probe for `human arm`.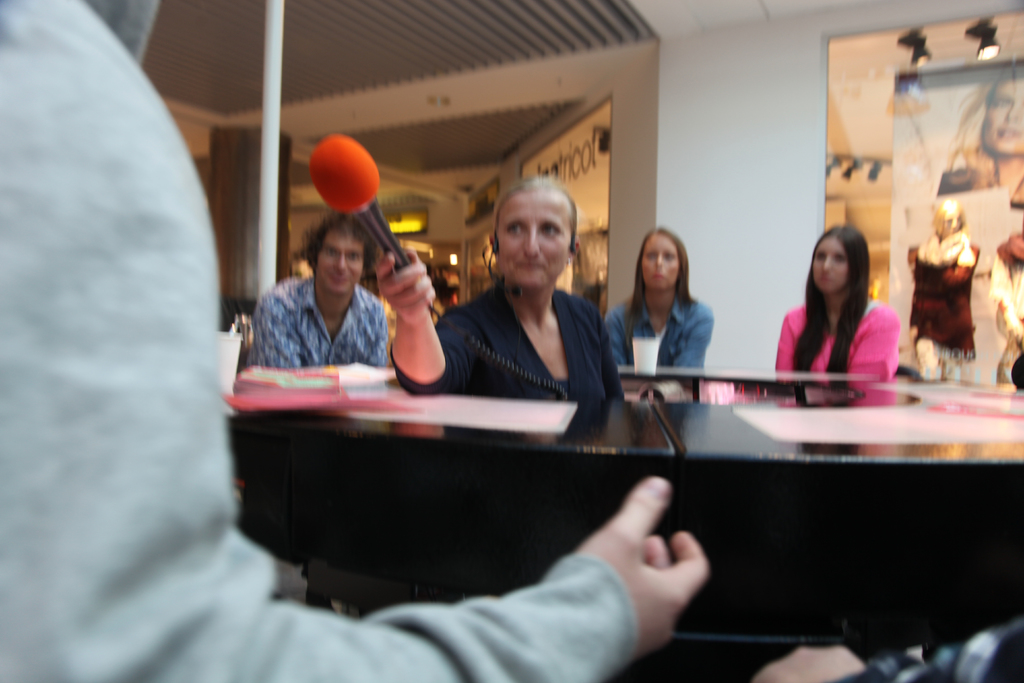
Probe result: <box>0,88,708,682</box>.
